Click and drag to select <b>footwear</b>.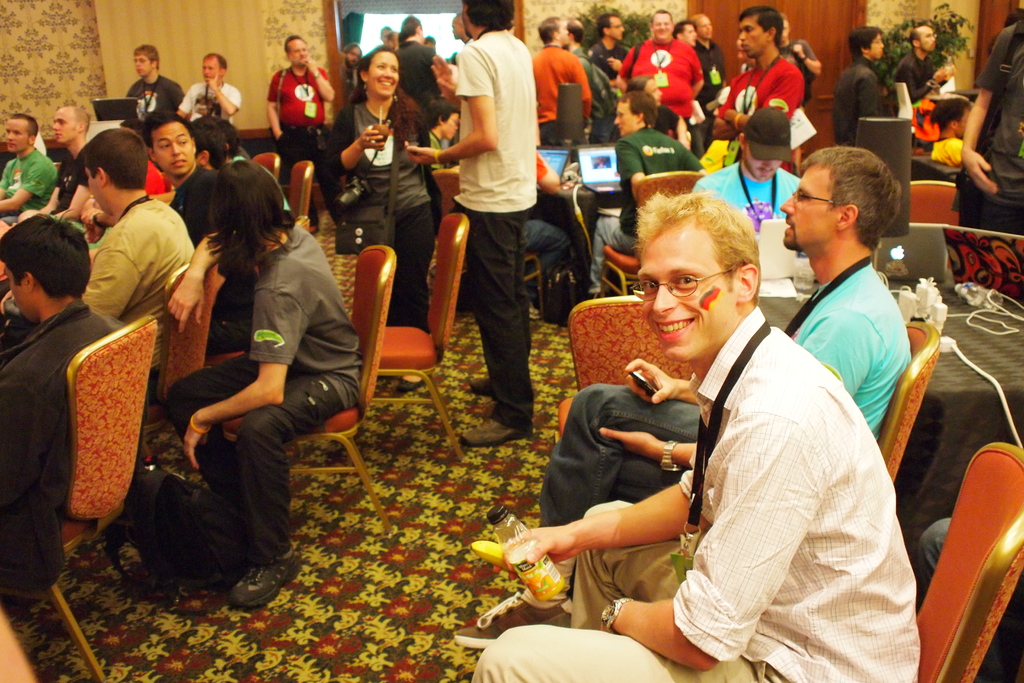
Selection: {"left": 468, "top": 374, "right": 493, "bottom": 398}.
